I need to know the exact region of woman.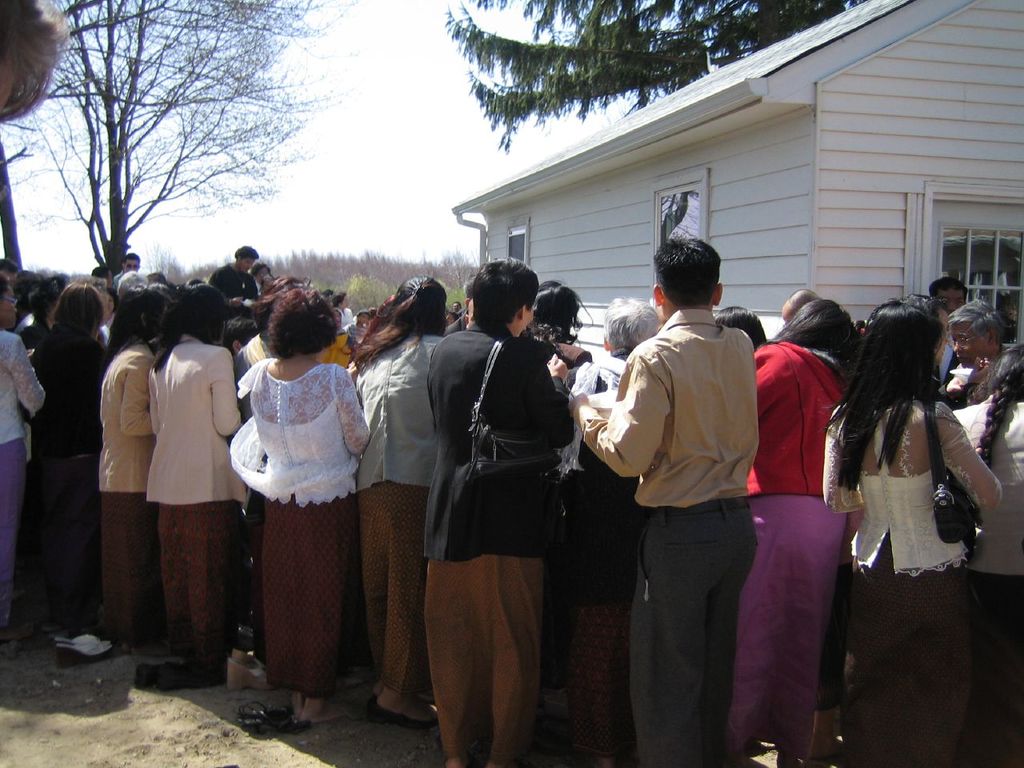
Region: x1=98, y1=274, x2=165, y2=678.
